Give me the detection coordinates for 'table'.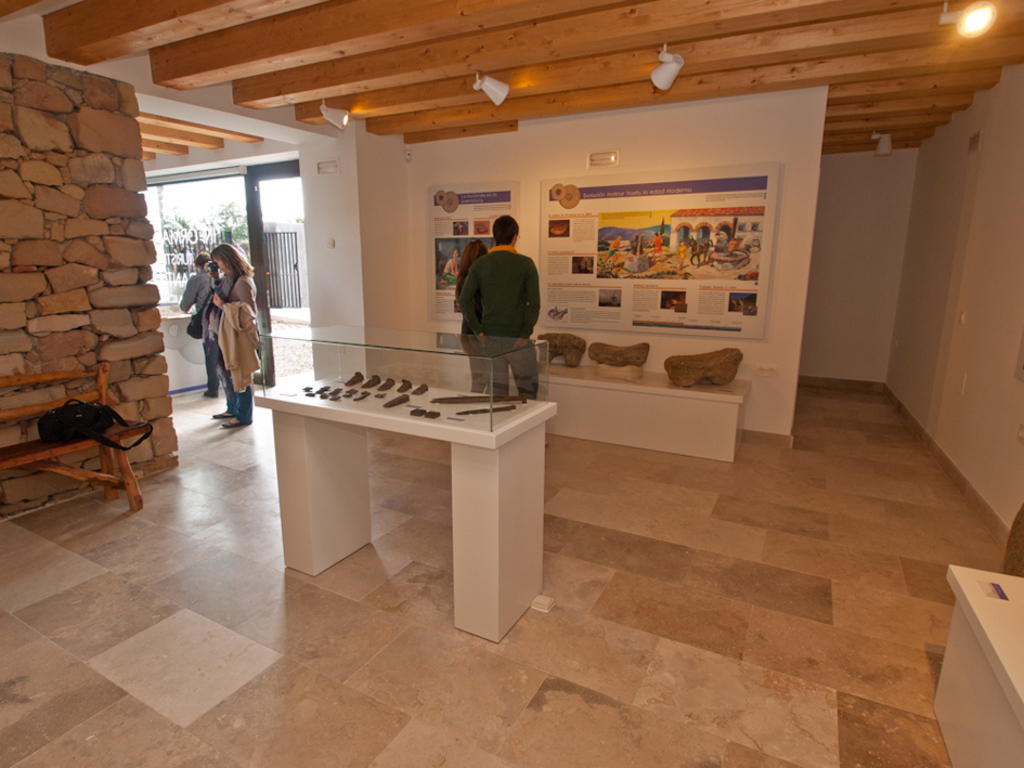
Rect(251, 367, 566, 649).
